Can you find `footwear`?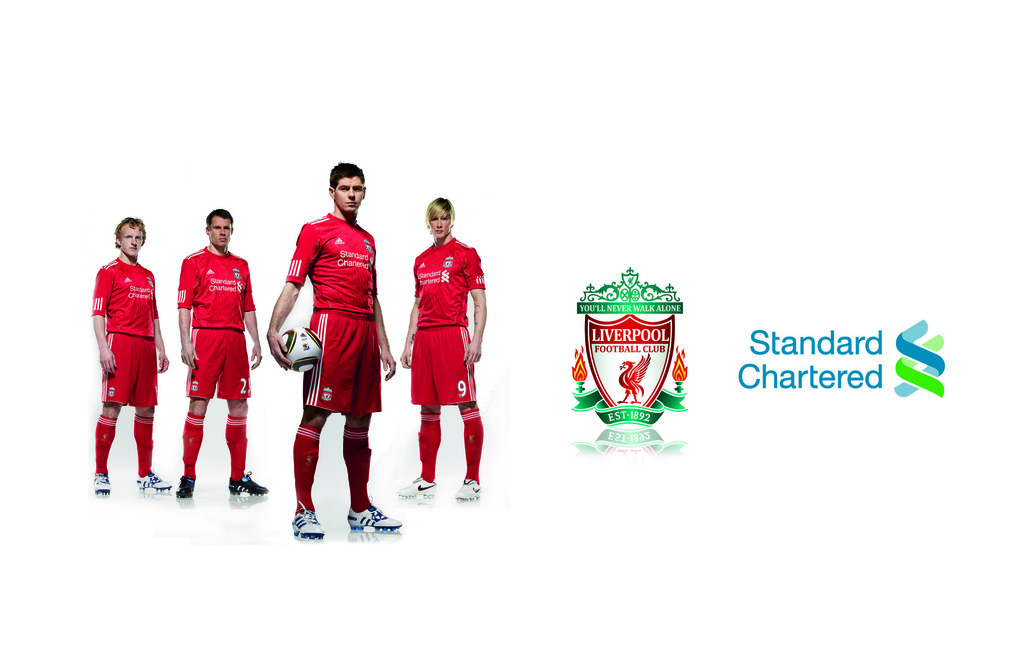
Yes, bounding box: left=454, top=477, right=487, bottom=505.
